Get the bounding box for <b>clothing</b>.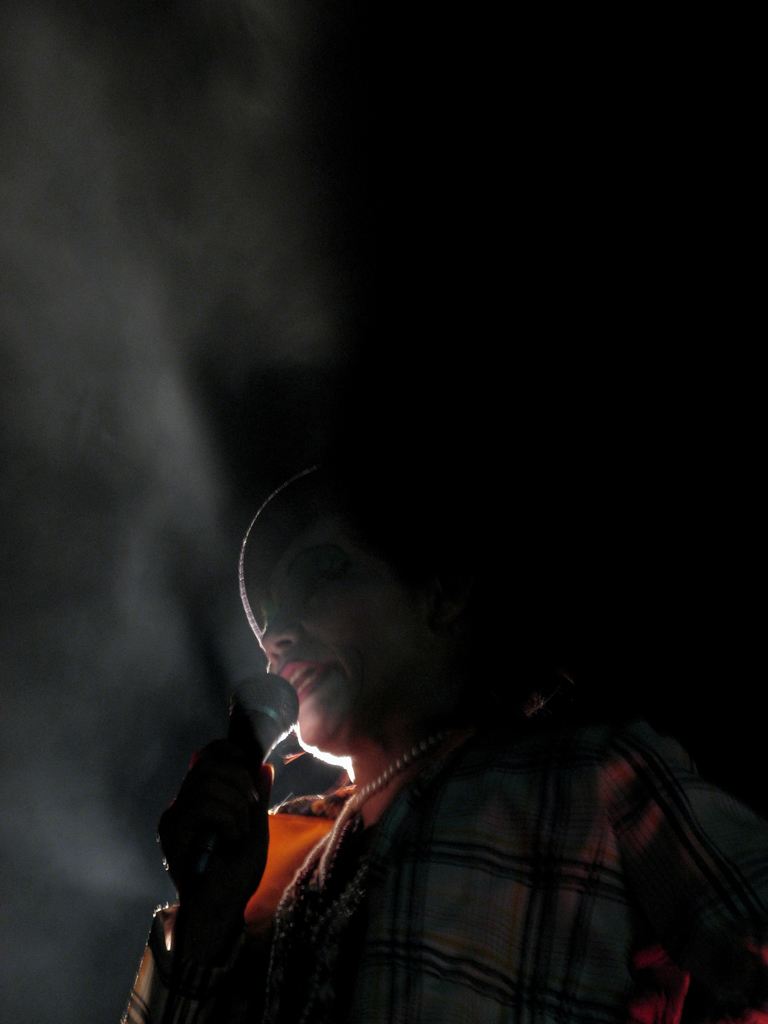
(106, 701, 632, 1023).
